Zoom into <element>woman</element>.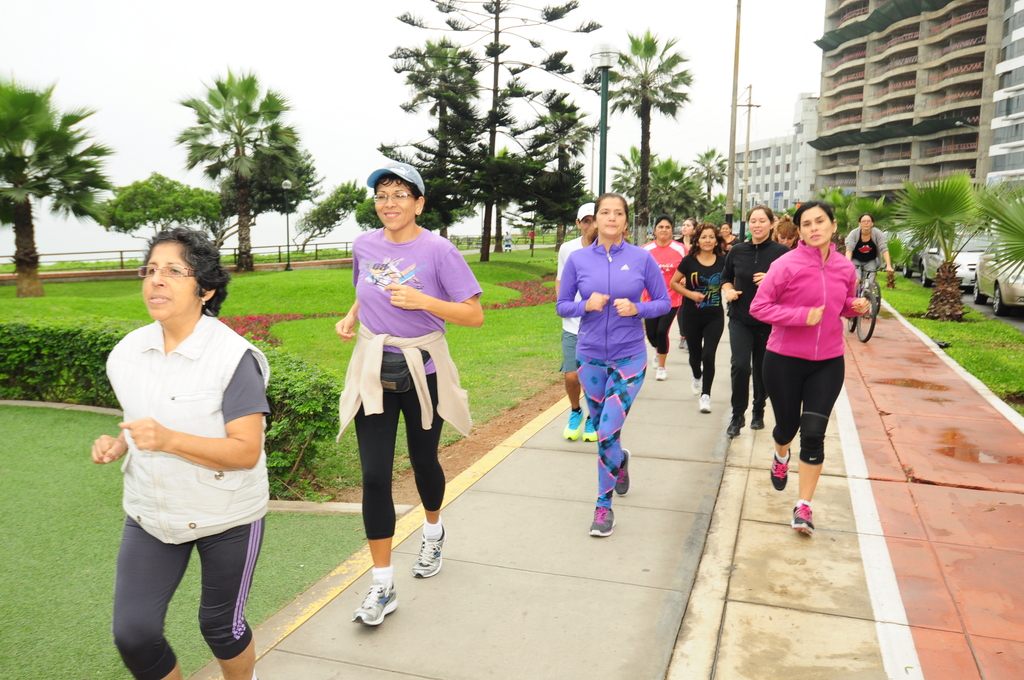
Zoom target: detection(90, 230, 269, 679).
